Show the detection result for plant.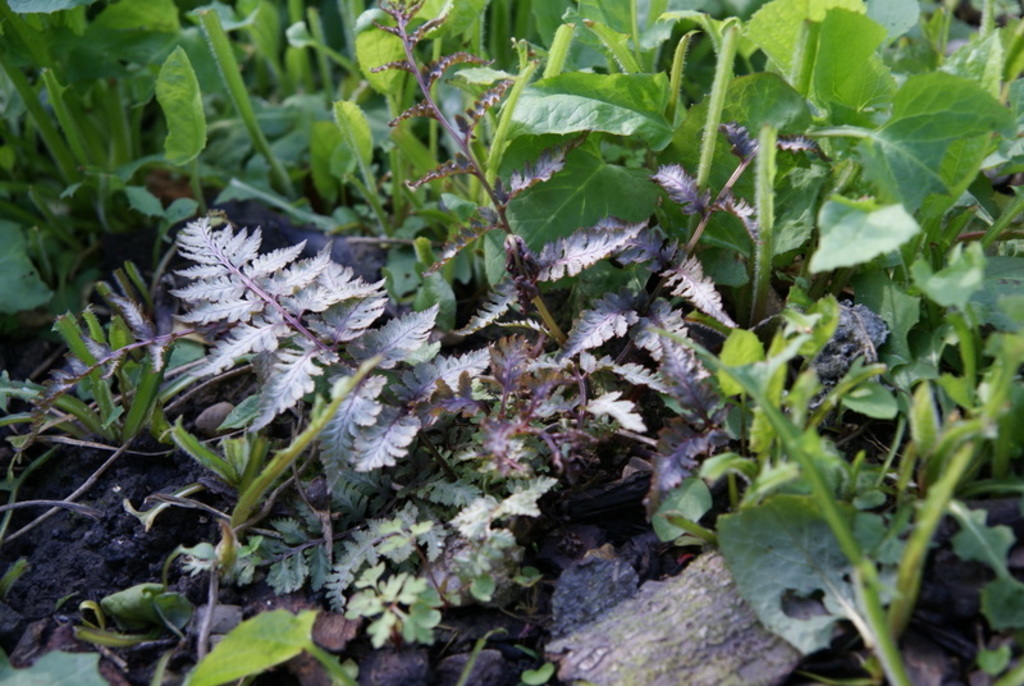
[left=38, top=28, right=961, bottom=658].
